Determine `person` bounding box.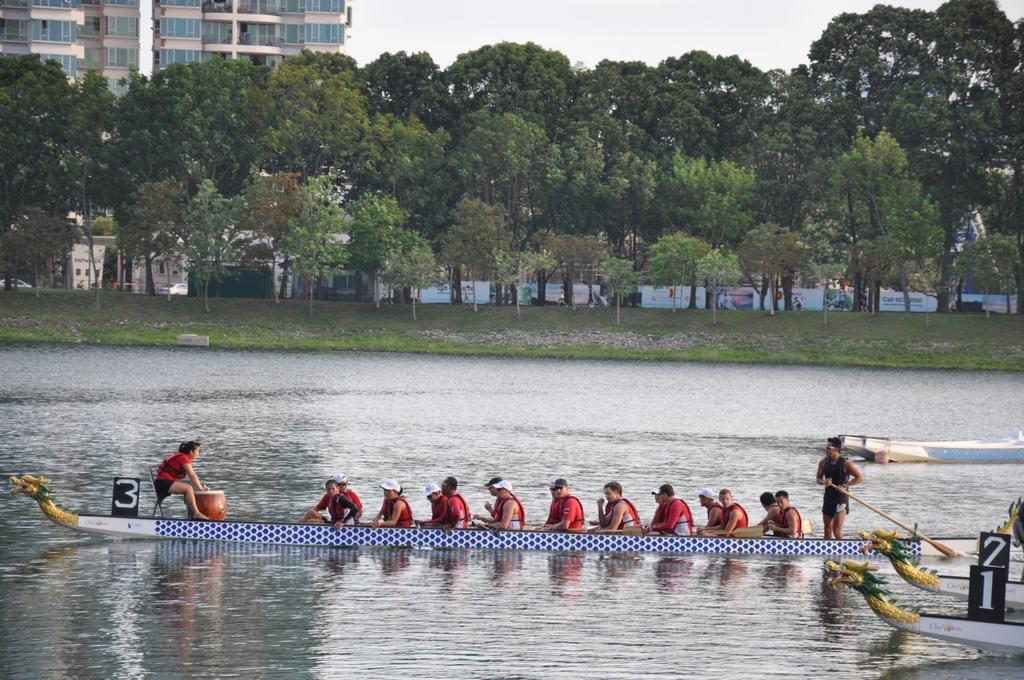
Determined: bbox=[653, 488, 698, 541].
